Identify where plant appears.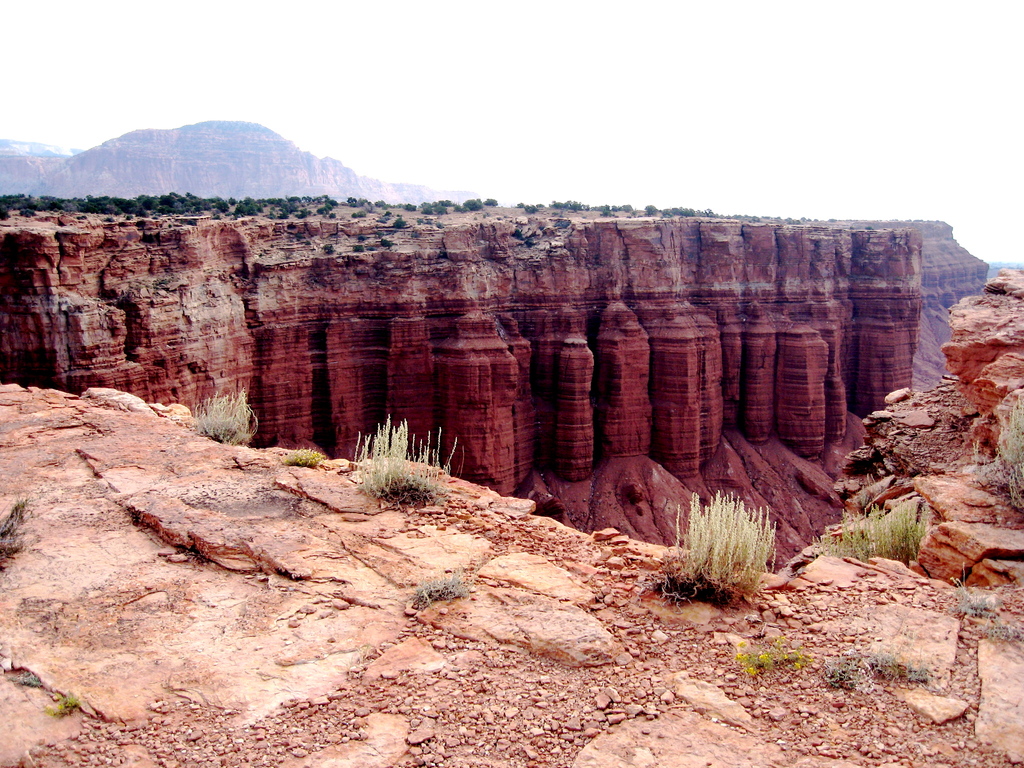
Appears at <region>556, 218, 570, 226</region>.
